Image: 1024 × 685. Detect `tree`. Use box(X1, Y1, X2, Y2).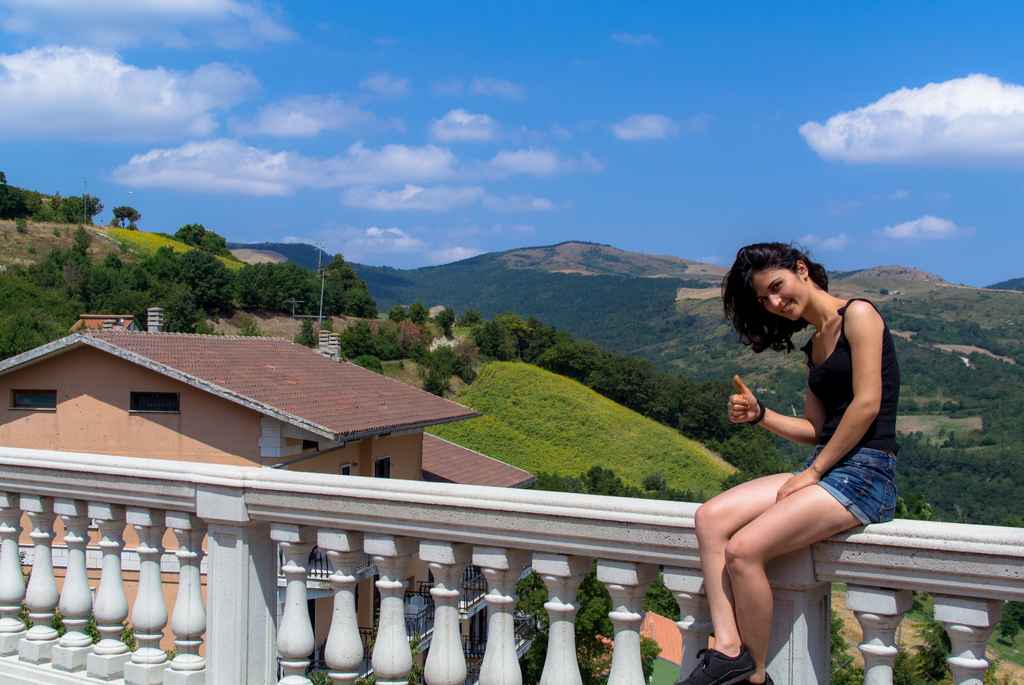
box(1, 248, 138, 379).
